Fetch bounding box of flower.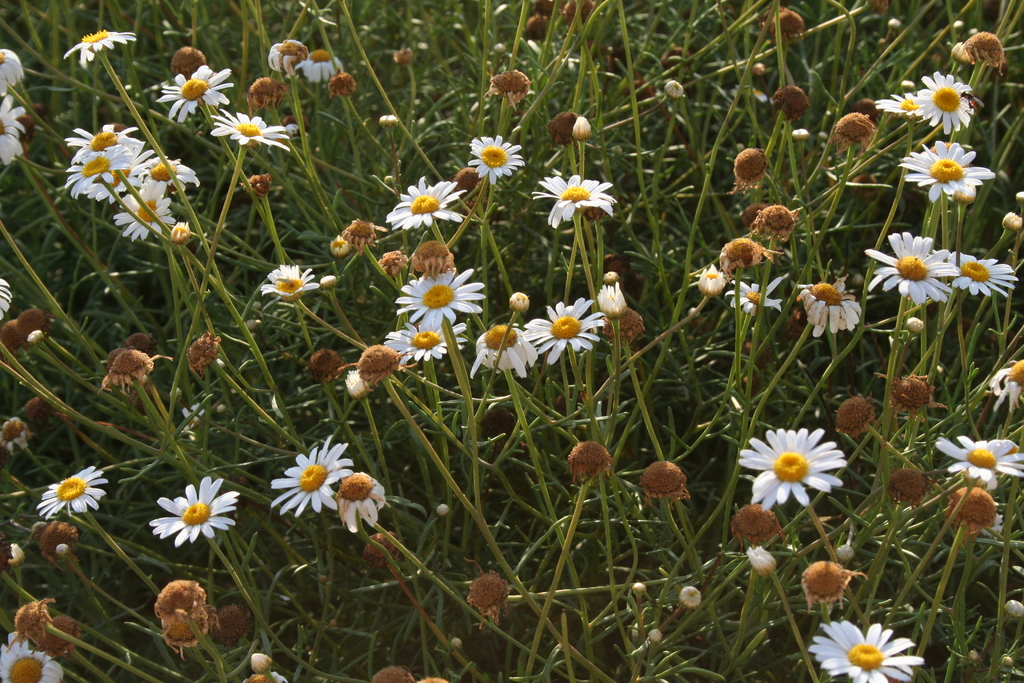
Bbox: 521 292 604 375.
